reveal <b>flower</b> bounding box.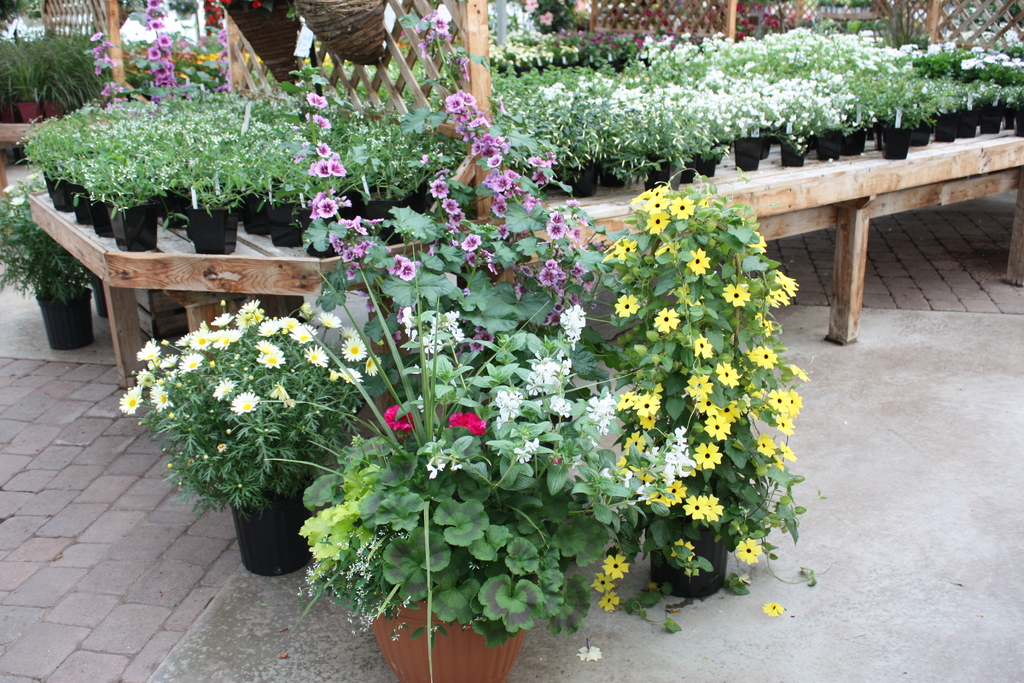
Revealed: x1=669 y1=199 x2=695 y2=222.
